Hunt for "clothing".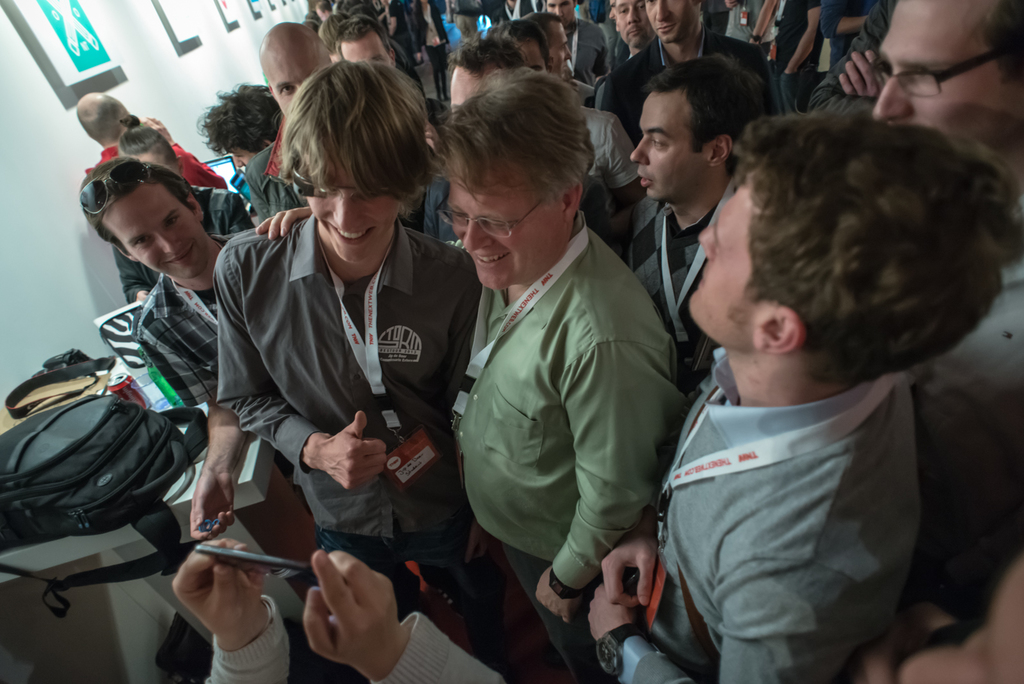
Hunted down at pyautogui.locateOnScreen(203, 590, 506, 683).
